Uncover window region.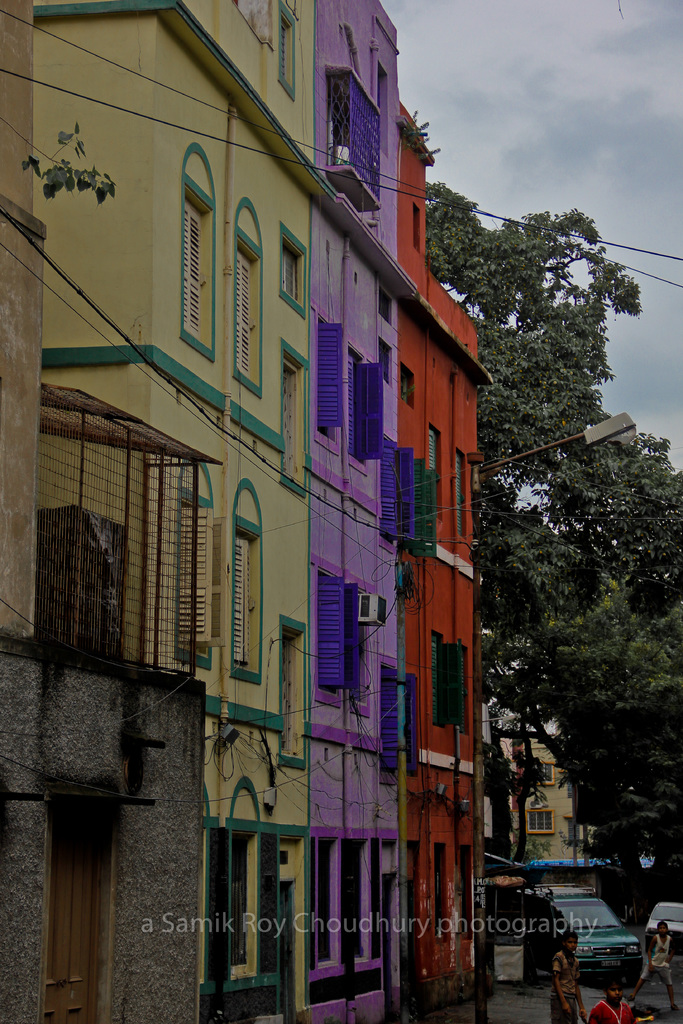
Uncovered: [317, 317, 342, 436].
